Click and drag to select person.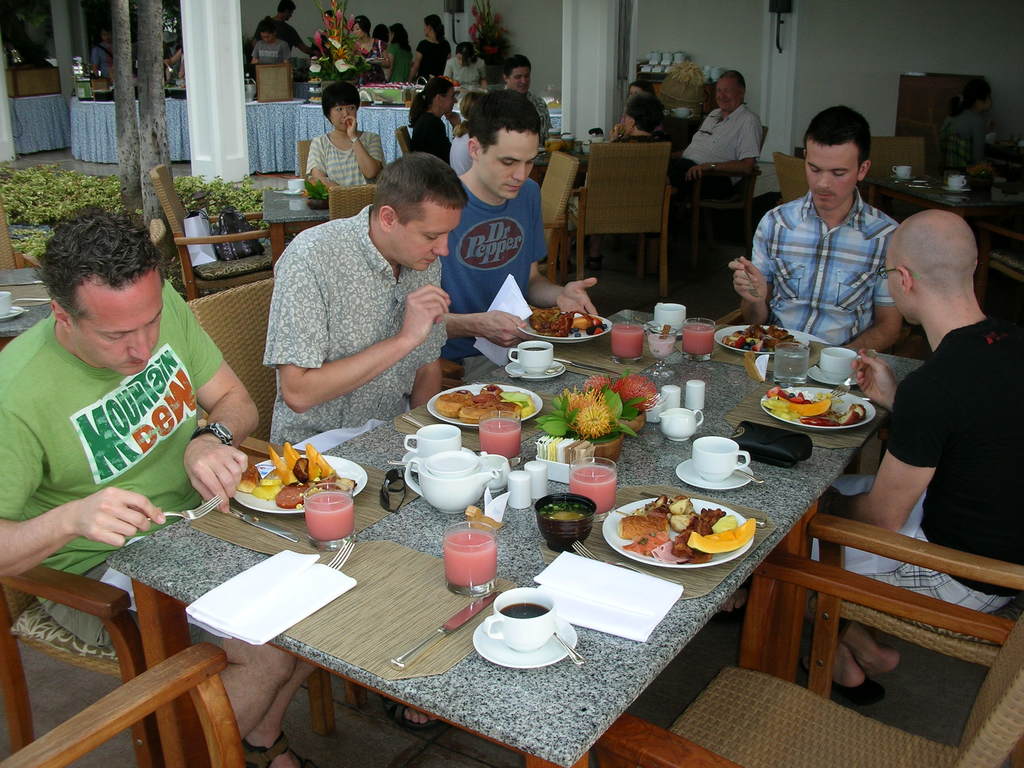
Selection: {"x1": 92, "y1": 27, "x2": 114, "y2": 80}.
